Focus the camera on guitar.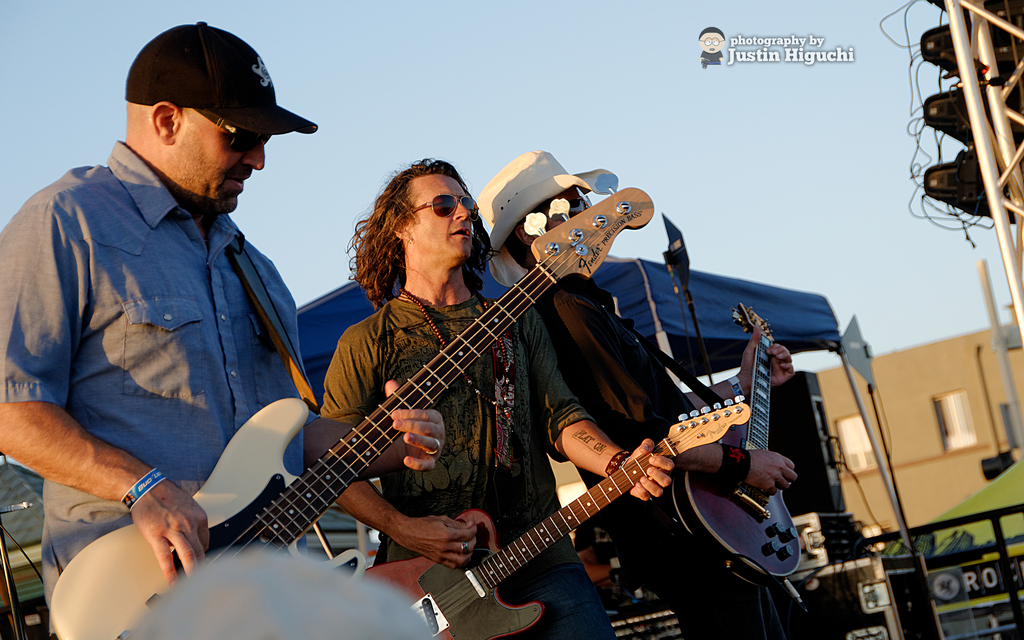
Focus region: {"left": 668, "top": 305, "right": 801, "bottom": 580}.
